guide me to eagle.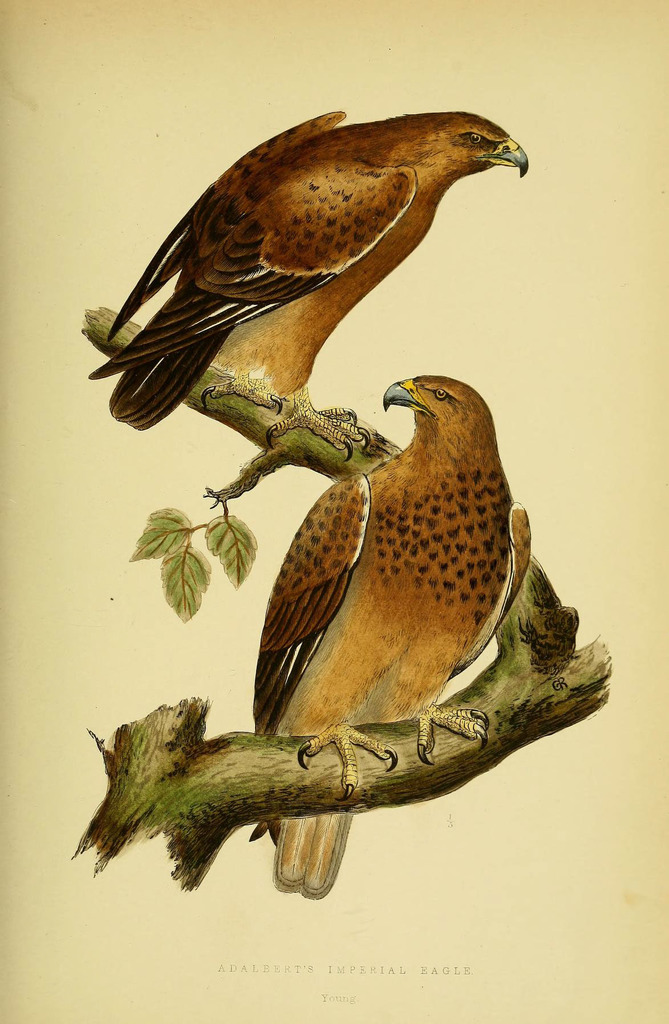
Guidance: (89, 109, 526, 461).
